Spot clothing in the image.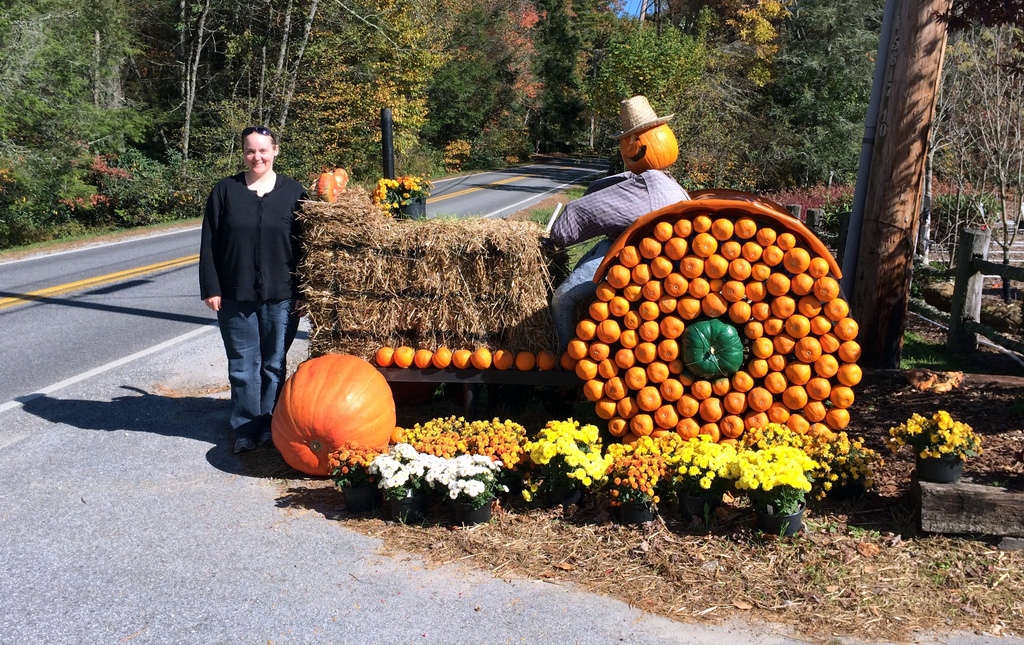
clothing found at 199, 129, 309, 410.
